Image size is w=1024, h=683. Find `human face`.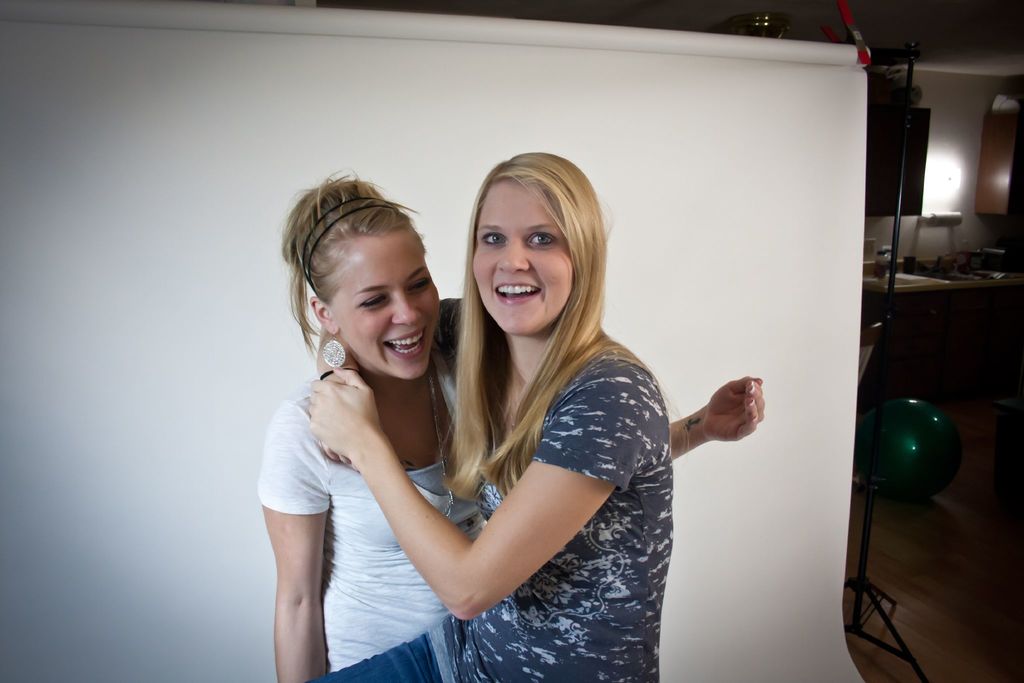
[472, 184, 575, 334].
